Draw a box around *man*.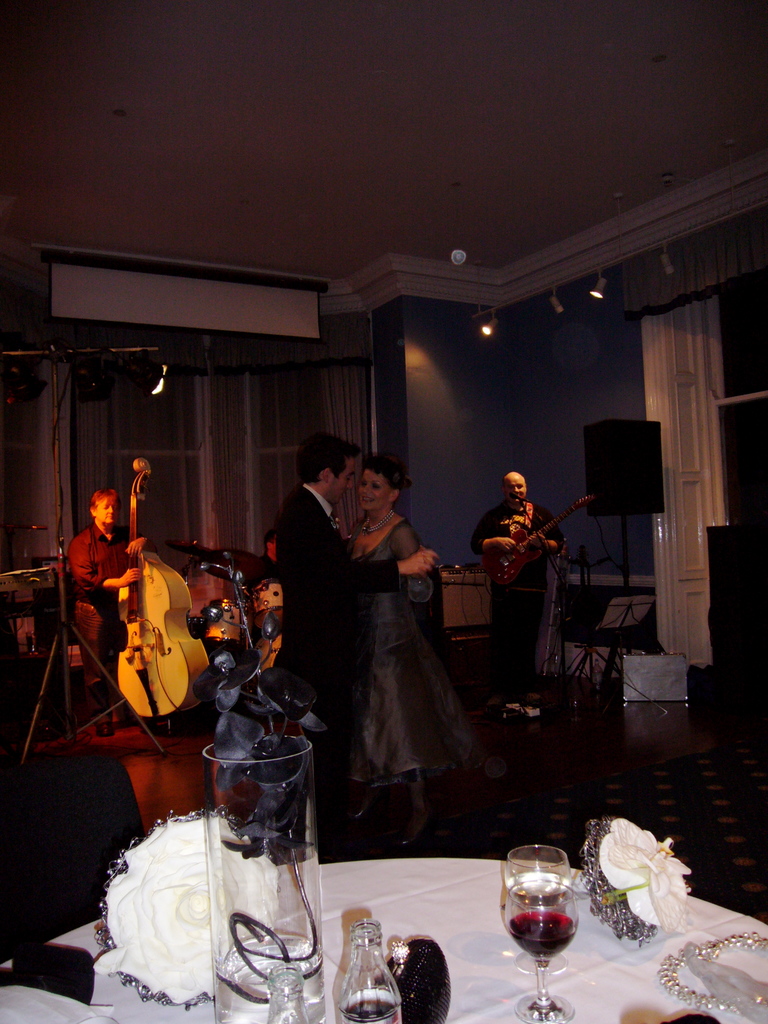
(266, 434, 483, 827).
